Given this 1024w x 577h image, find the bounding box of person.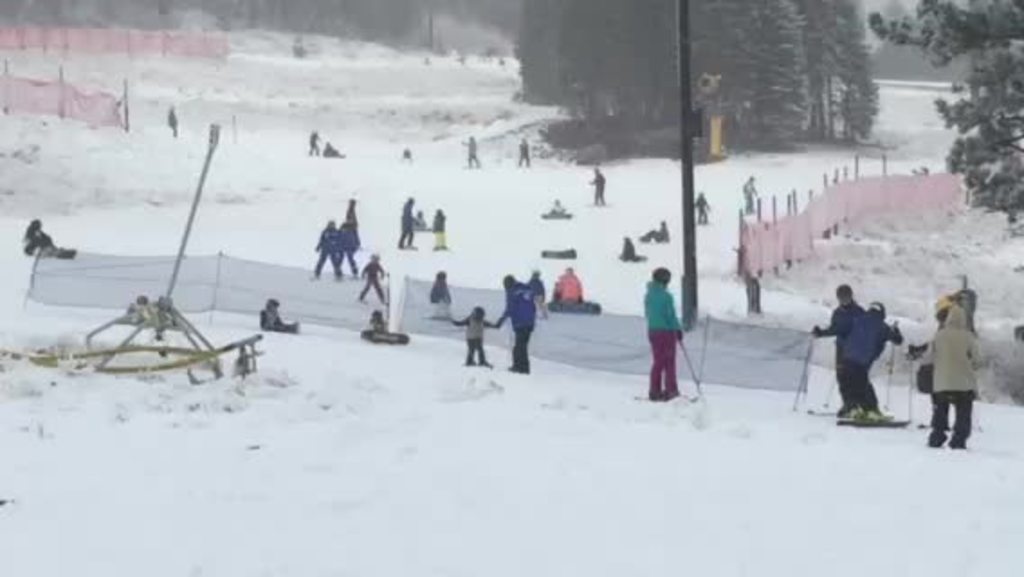
crop(431, 272, 456, 308).
